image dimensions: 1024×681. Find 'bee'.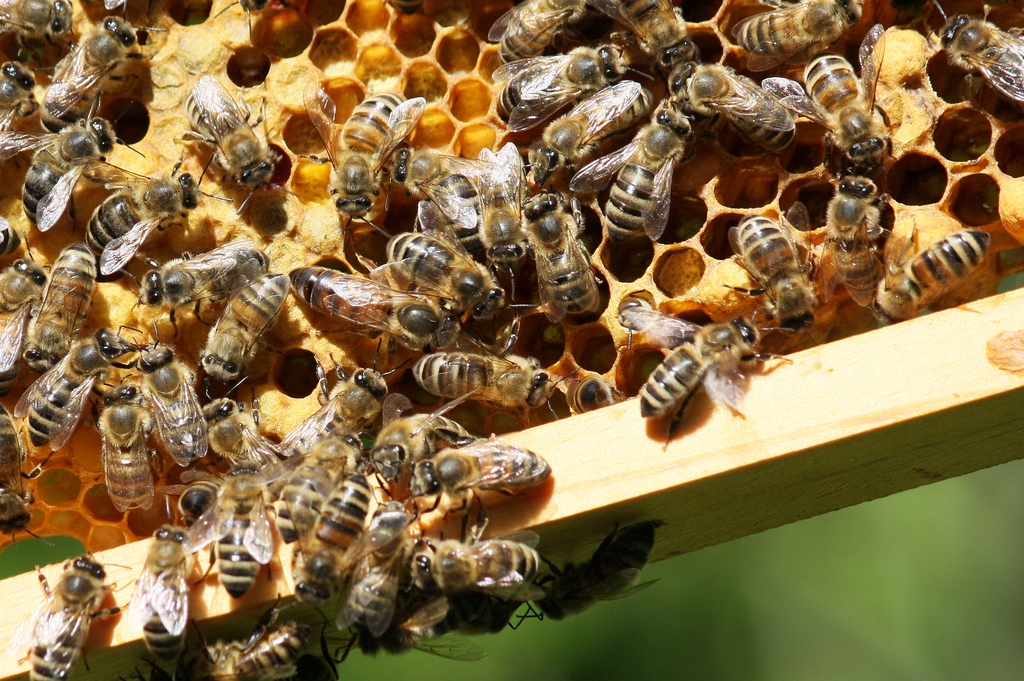
x1=819, y1=163, x2=881, y2=317.
